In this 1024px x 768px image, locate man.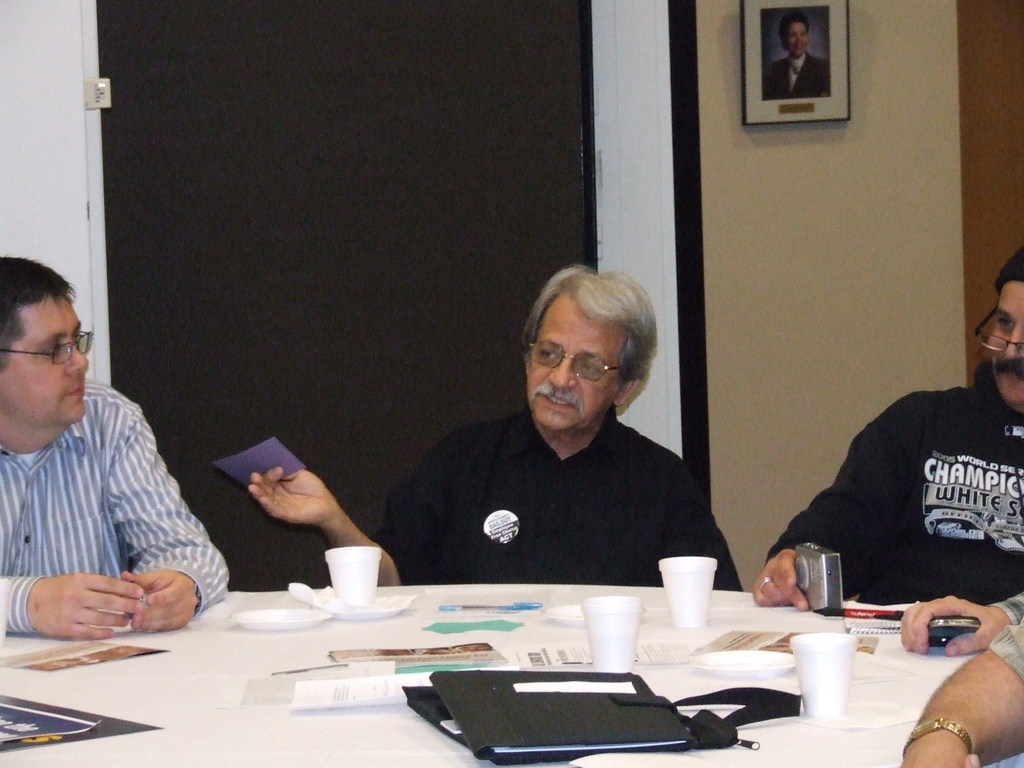
Bounding box: [x1=767, y1=16, x2=835, y2=101].
